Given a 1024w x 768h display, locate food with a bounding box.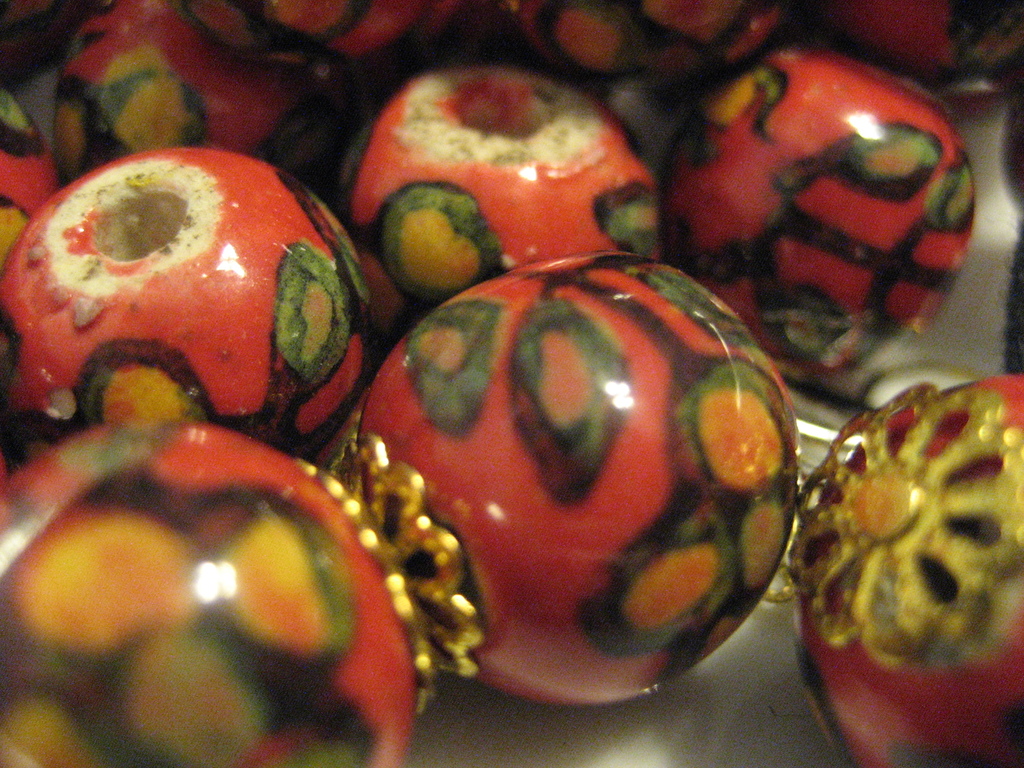
Located: <region>178, 0, 458, 88</region>.
